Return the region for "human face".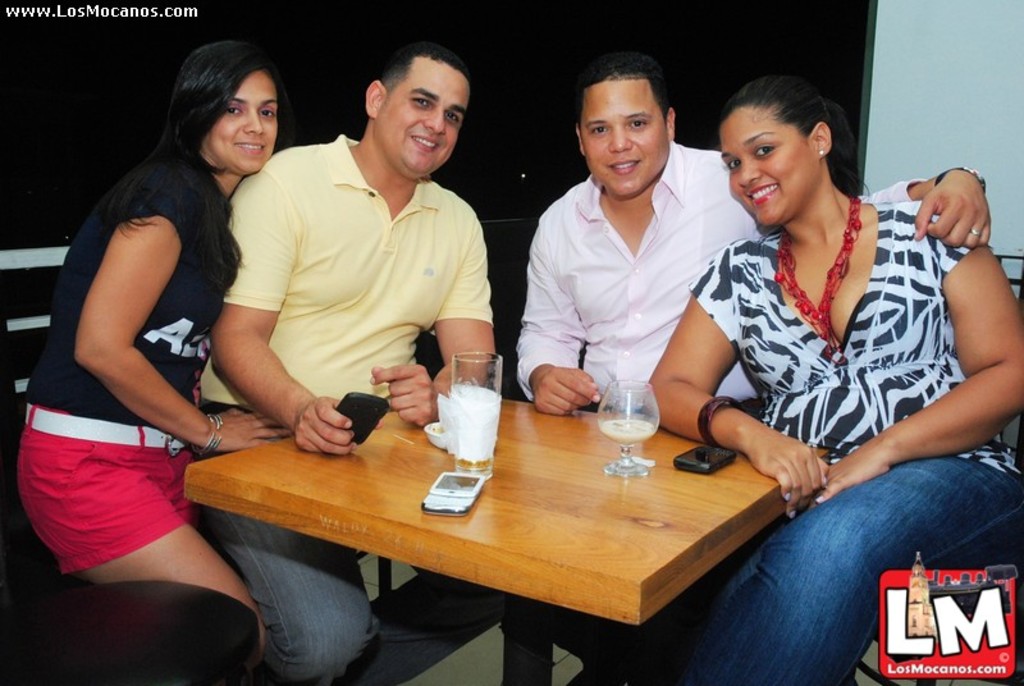
(721,106,813,229).
